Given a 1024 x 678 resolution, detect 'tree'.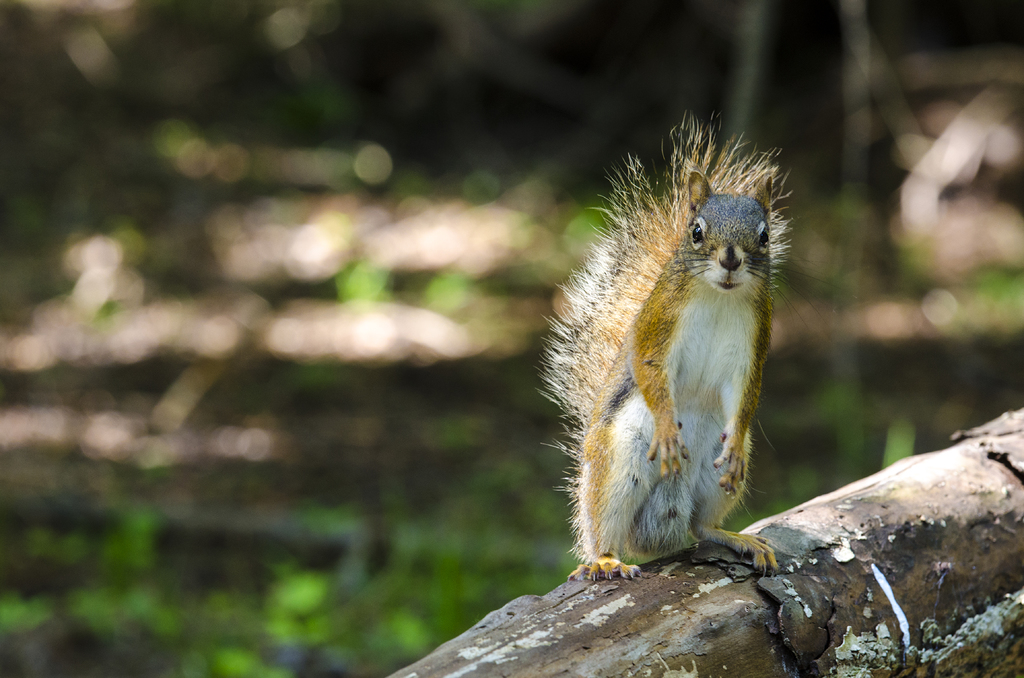
left=378, top=404, right=1023, bottom=677.
